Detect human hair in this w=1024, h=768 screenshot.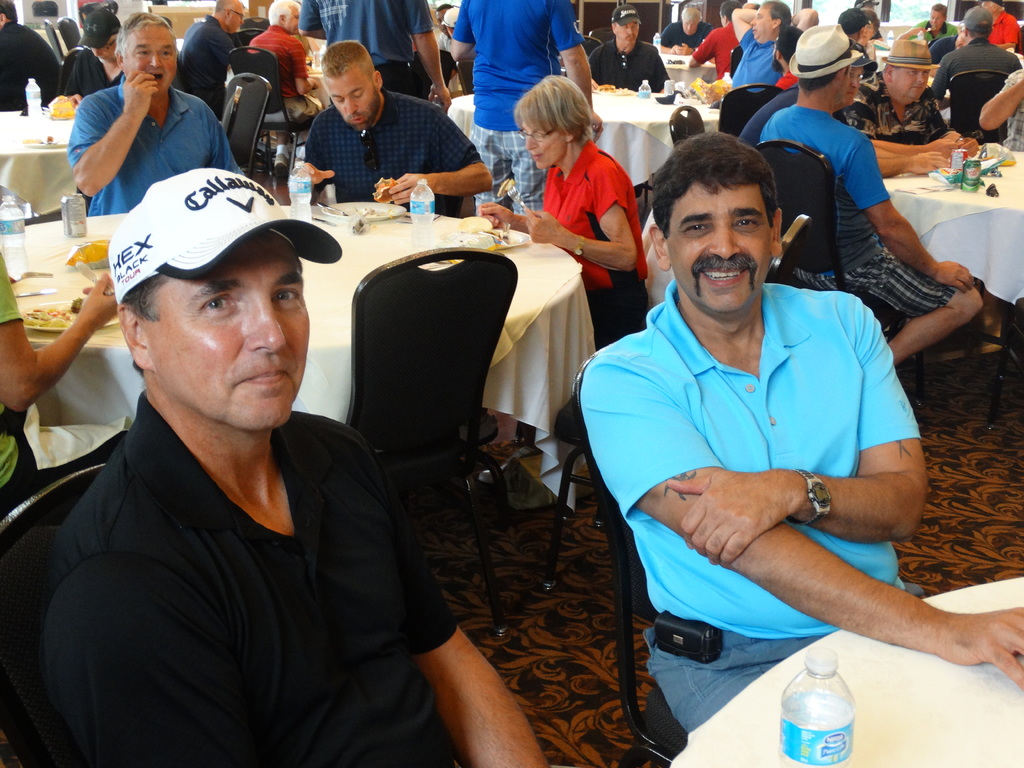
Detection: pyautogui.locateOnScreen(511, 72, 598, 151).
